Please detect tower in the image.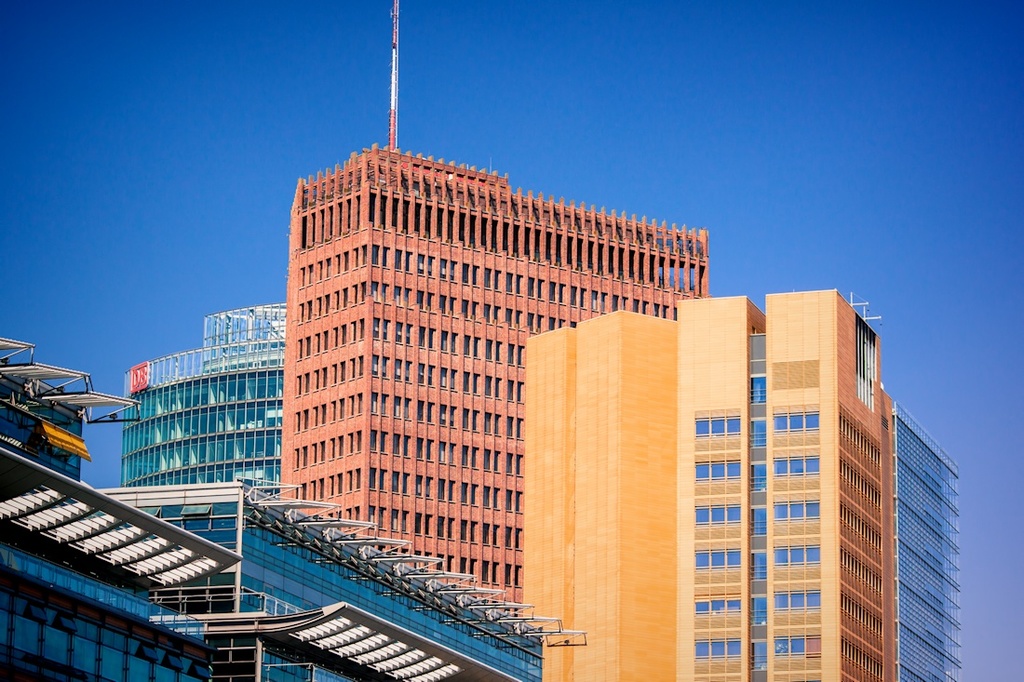
[x1=122, y1=305, x2=283, y2=499].
